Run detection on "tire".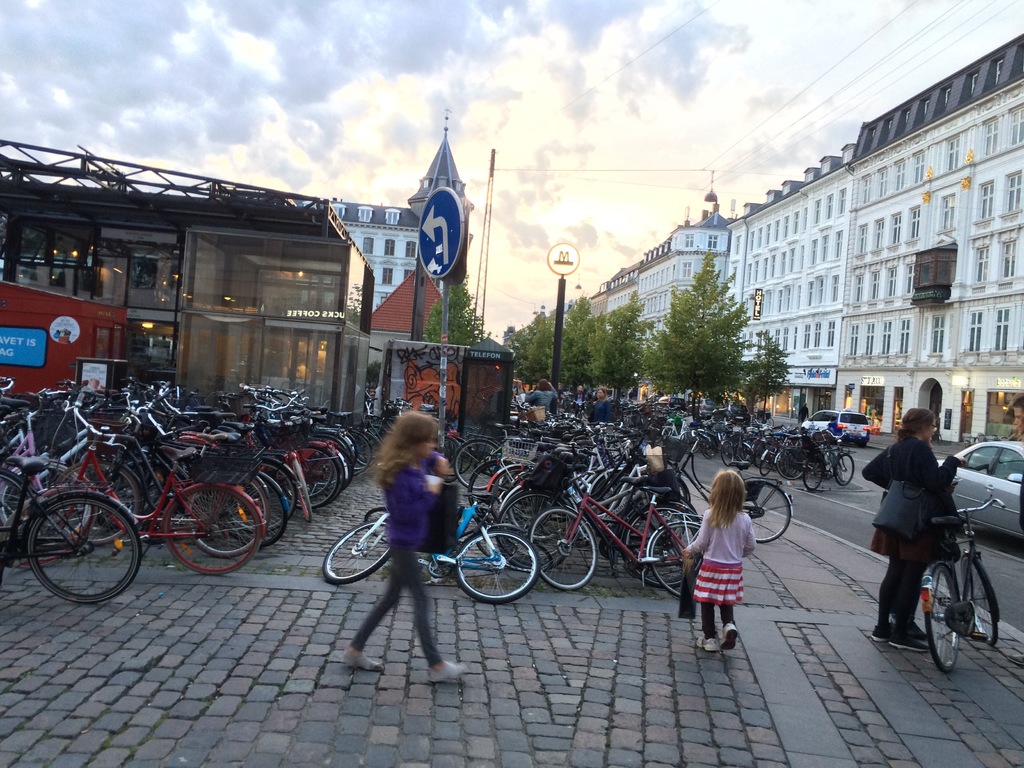
Result: pyautogui.locateOnScreen(742, 478, 792, 549).
